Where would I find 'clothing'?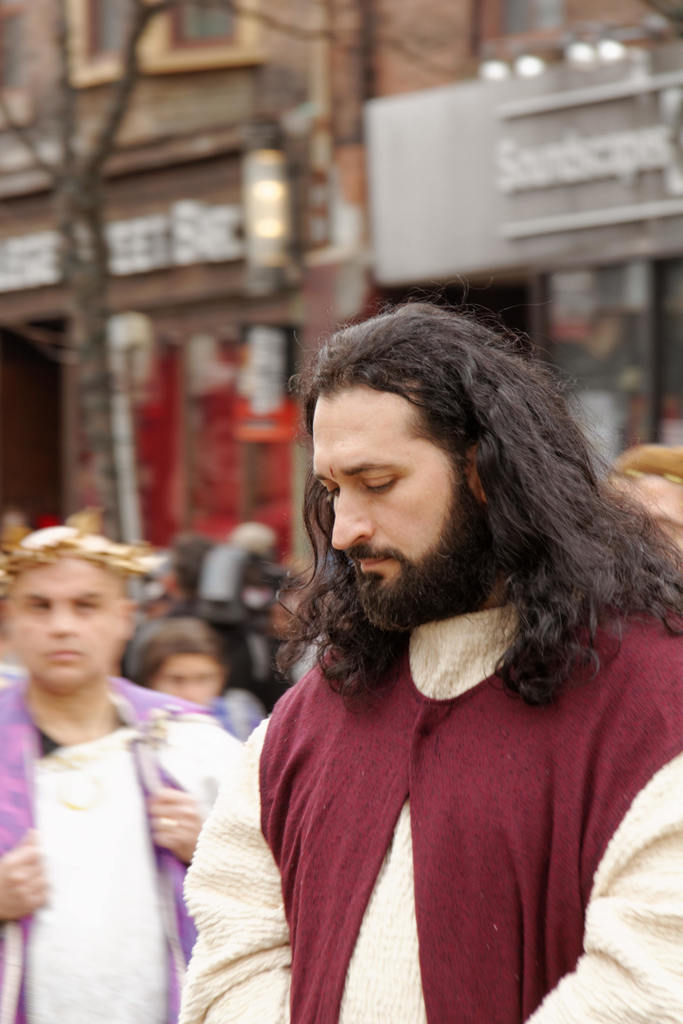
At detection(0, 673, 239, 1023).
